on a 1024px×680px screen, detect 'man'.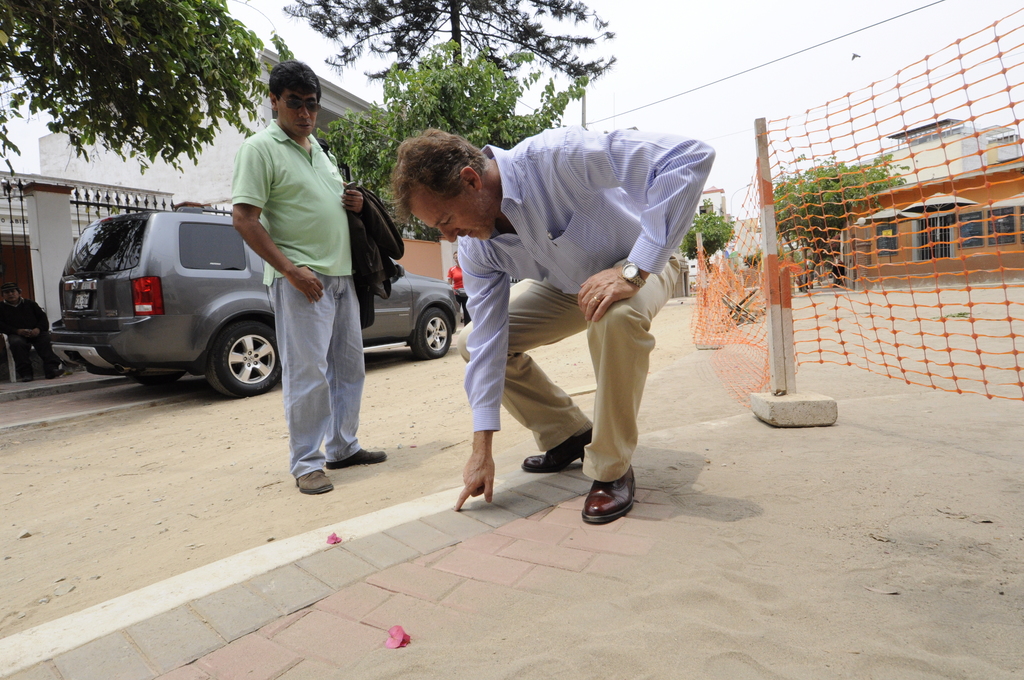
detection(228, 59, 388, 498).
